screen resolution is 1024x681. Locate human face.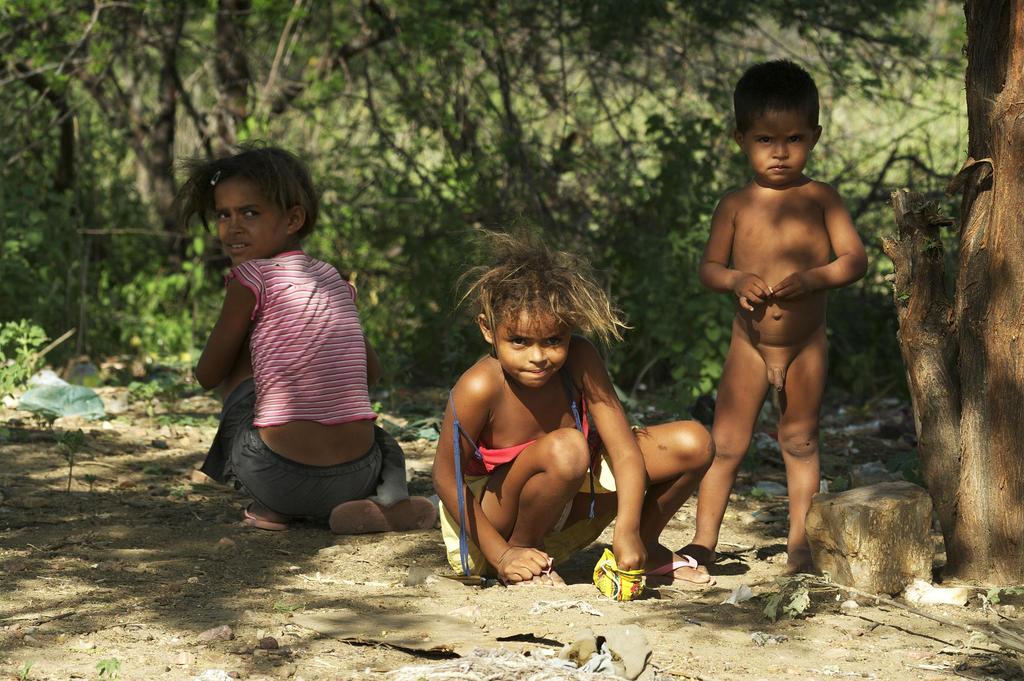
rect(219, 188, 283, 263).
